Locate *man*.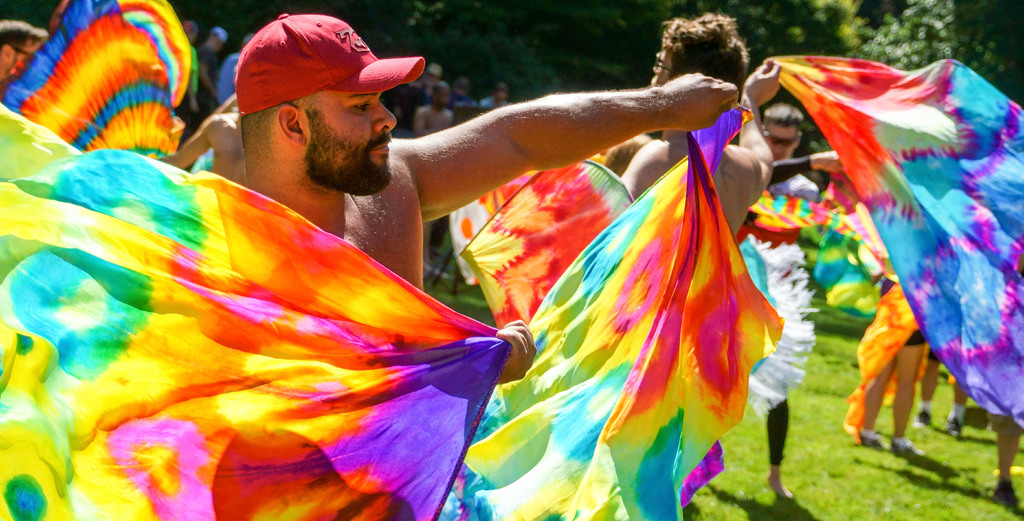
Bounding box: 240,10,735,385.
